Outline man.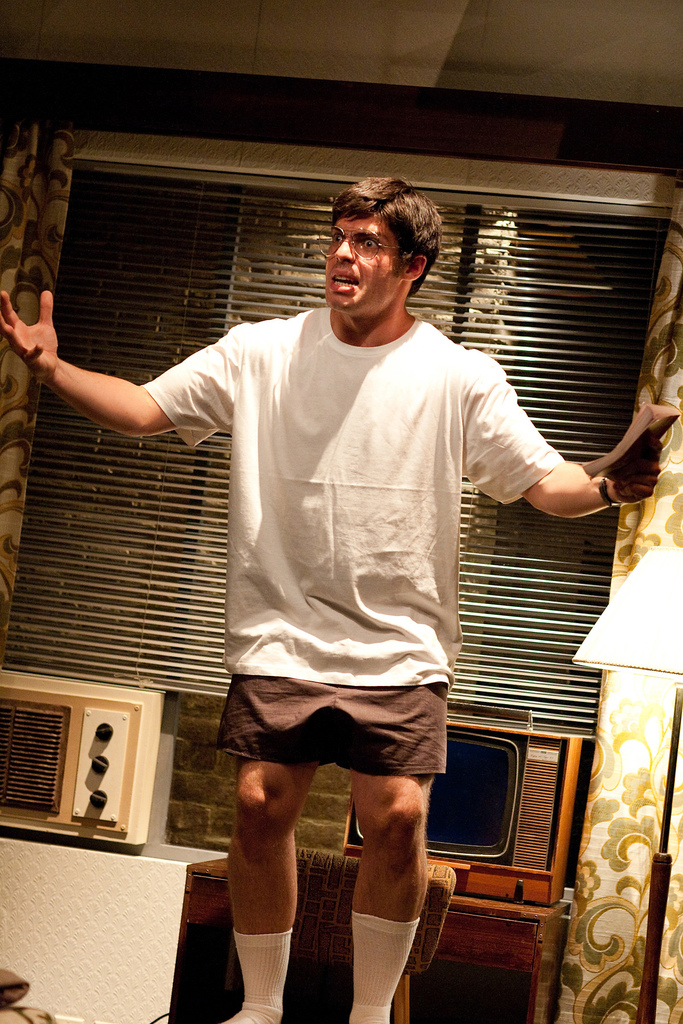
Outline: BBox(0, 168, 656, 1019).
